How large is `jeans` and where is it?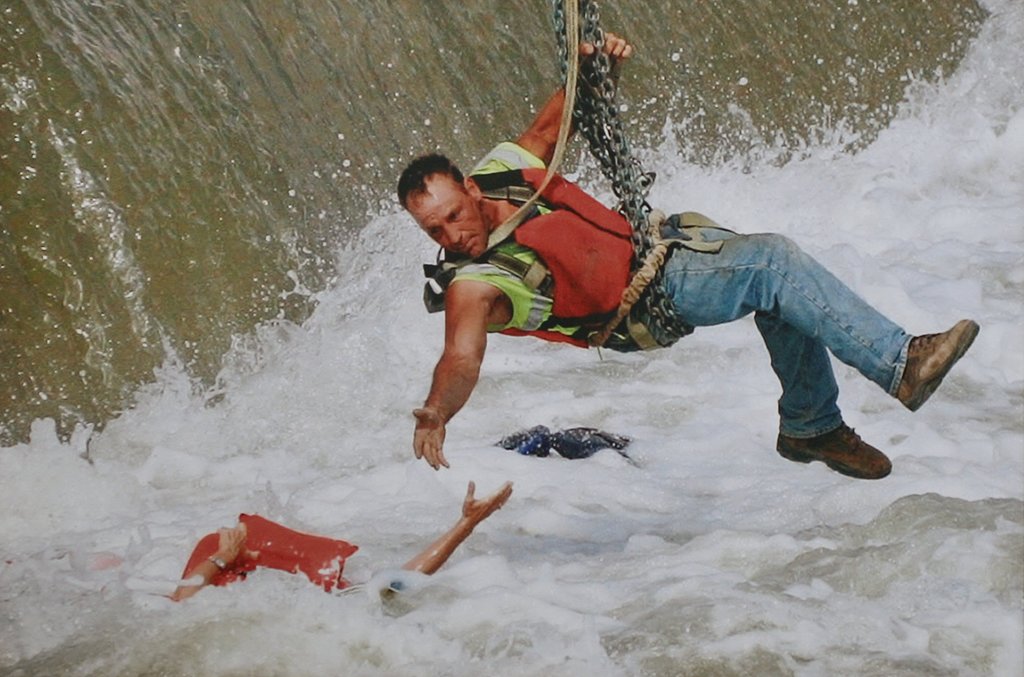
Bounding box: bbox=[609, 230, 956, 479].
